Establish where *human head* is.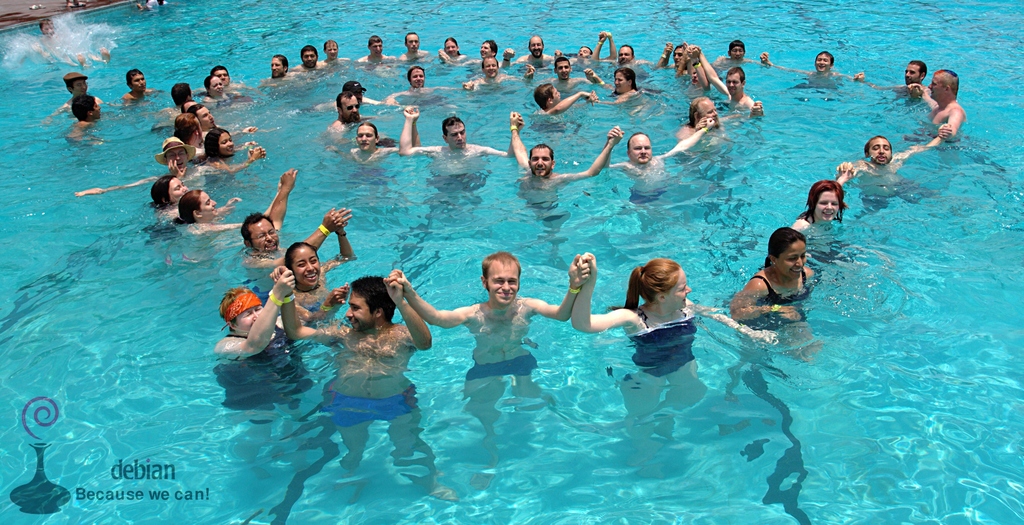
Established at [left=472, top=240, right=527, bottom=305].
